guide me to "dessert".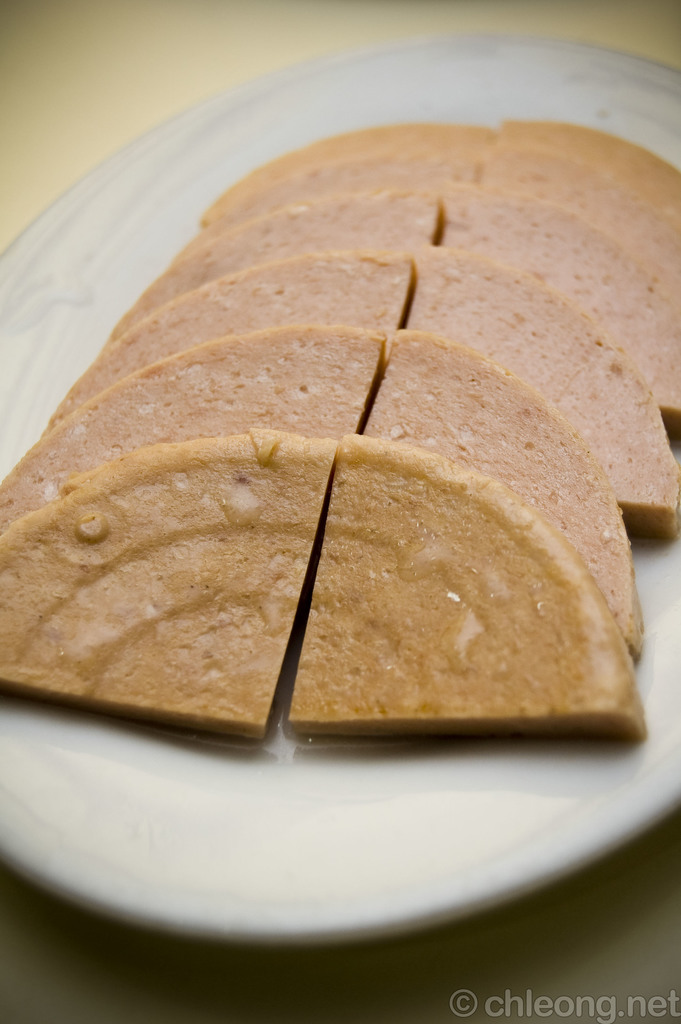
Guidance: (208, 125, 472, 206).
